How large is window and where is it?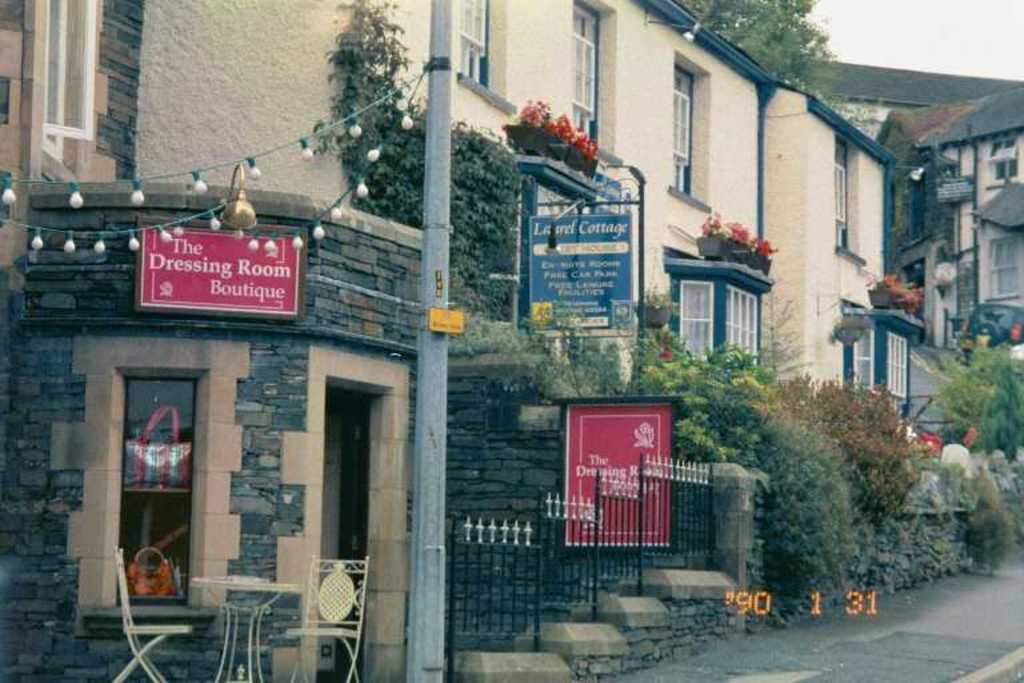
Bounding box: BBox(985, 140, 1016, 159).
